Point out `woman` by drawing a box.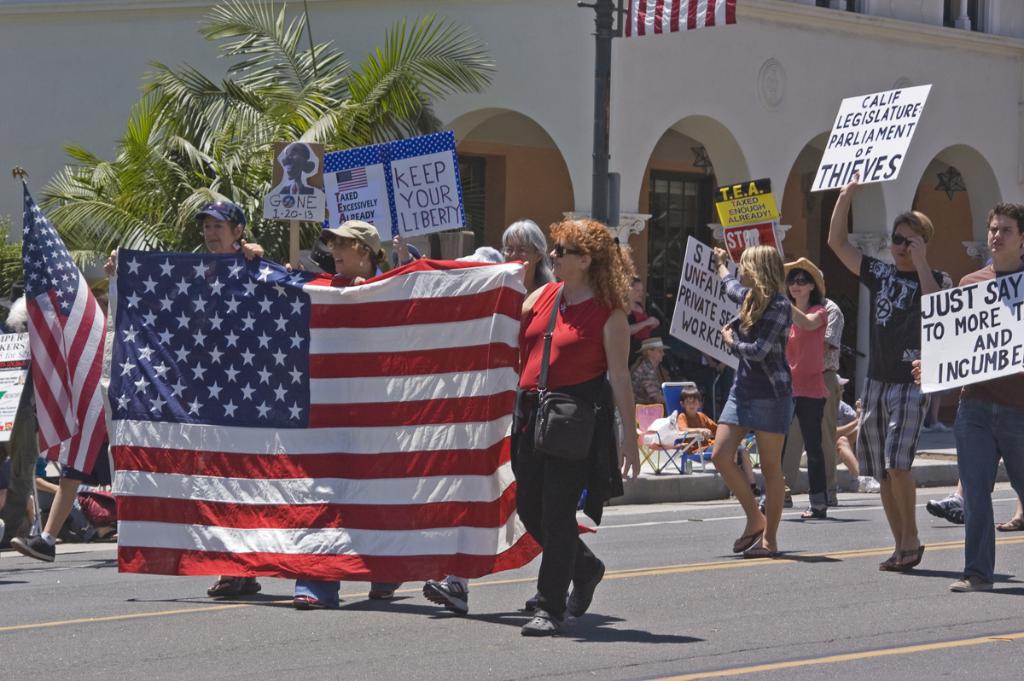
[left=201, top=200, right=261, bottom=603].
